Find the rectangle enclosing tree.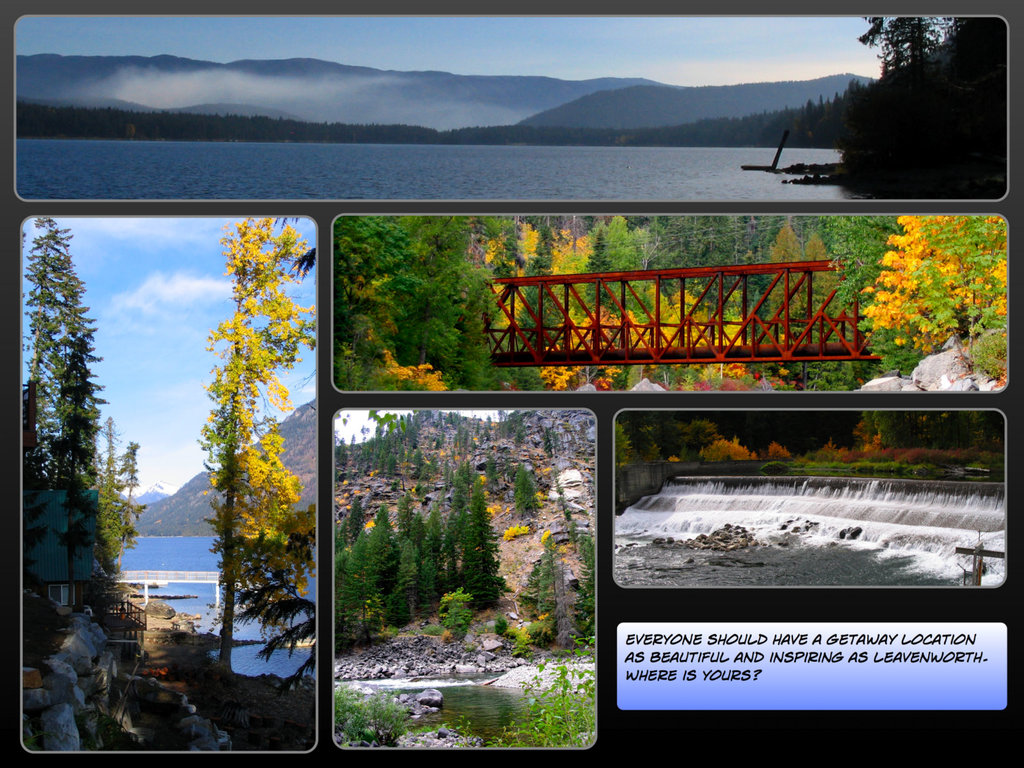
[615, 420, 634, 468].
